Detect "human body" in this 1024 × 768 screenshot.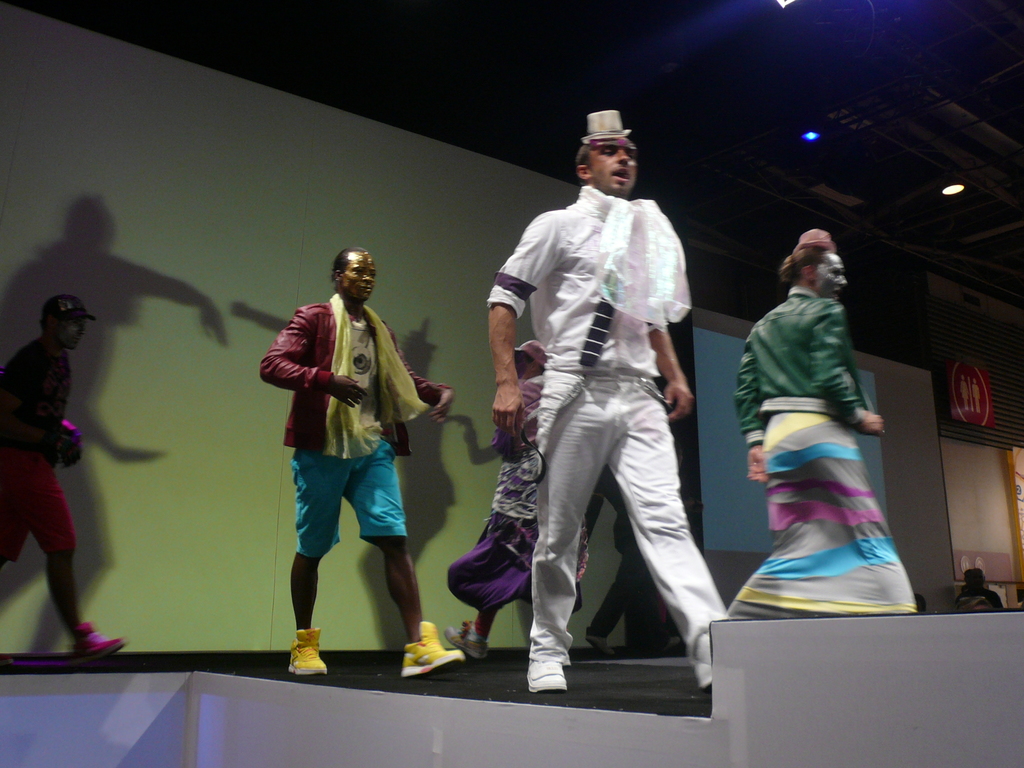
Detection: 3,338,126,663.
